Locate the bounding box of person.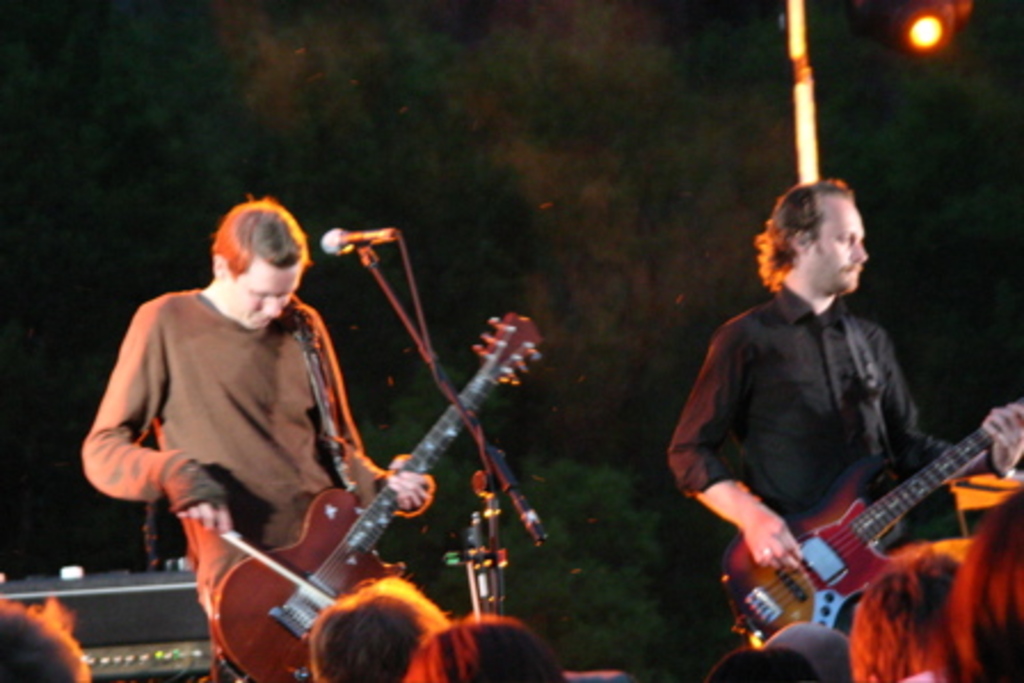
Bounding box: [x1=82, y1=187, x2=482, y2=681].
